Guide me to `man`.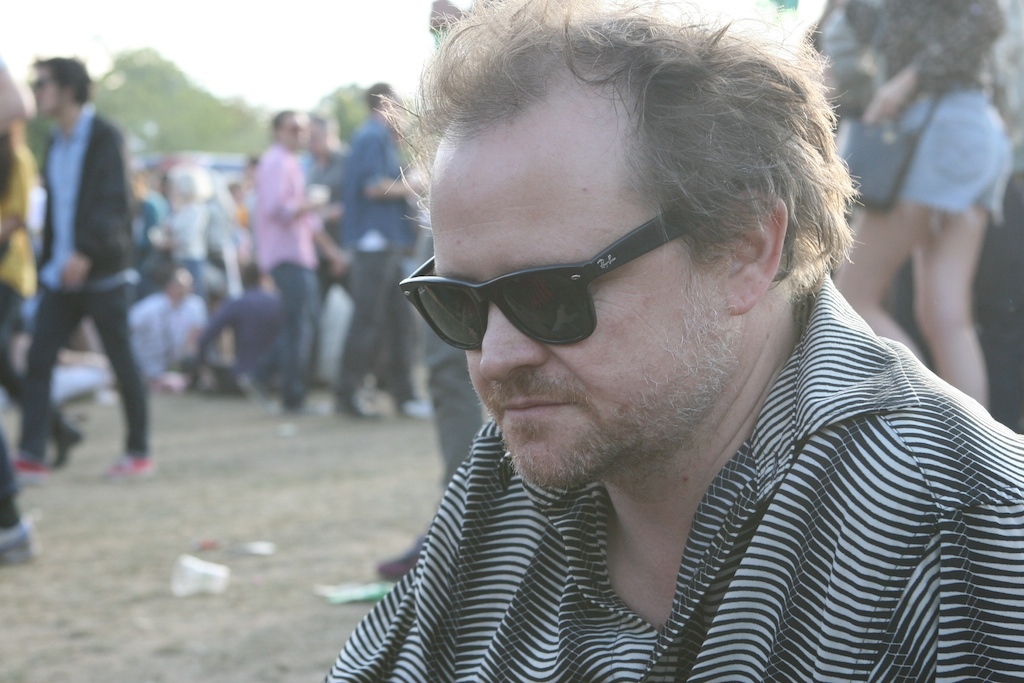
Guidance: 249/111/341/418.
